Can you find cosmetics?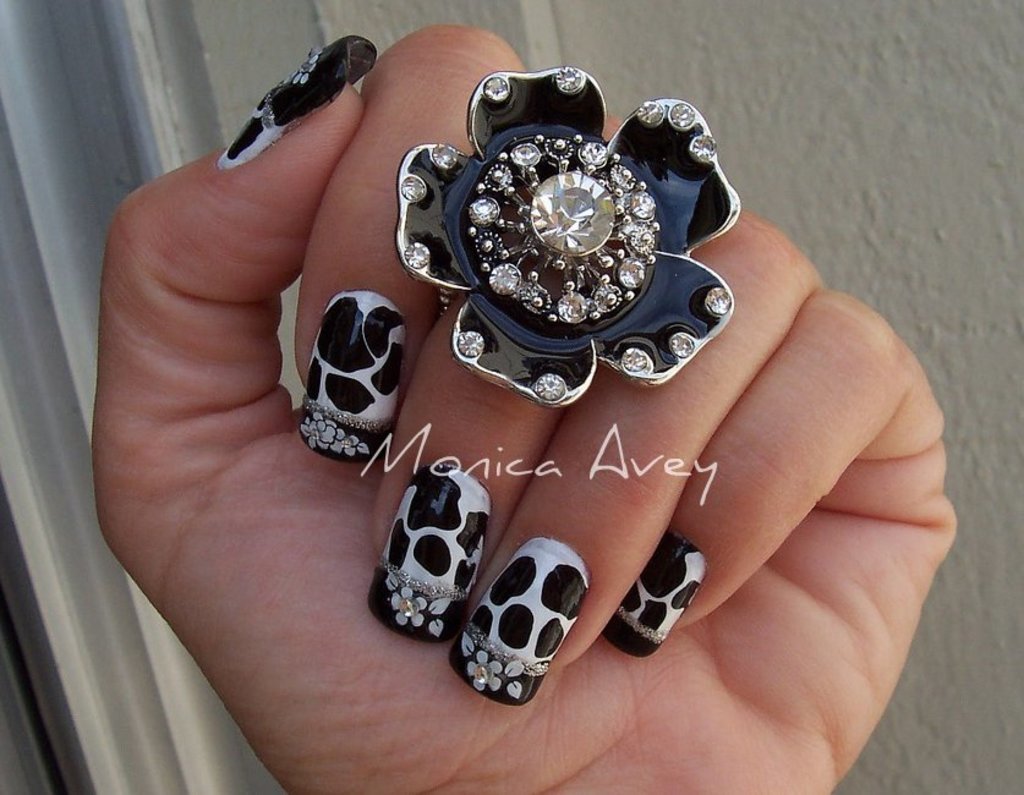
Yes, bounding box: locate(451, 539, 590, 709).
